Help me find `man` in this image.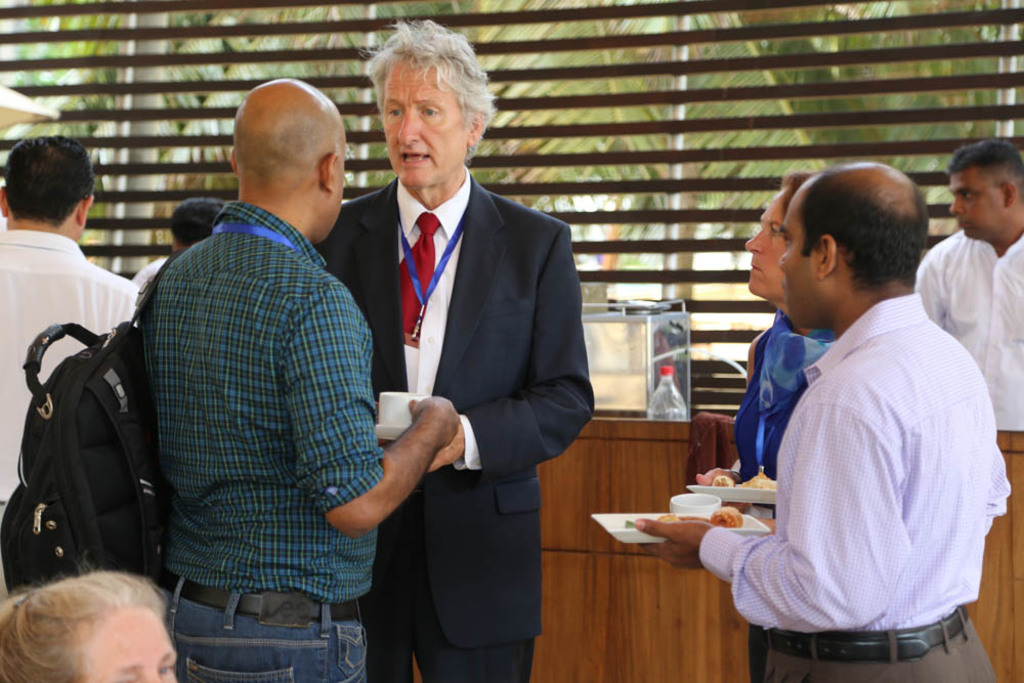
Found it: rect(912, 137, 1023, 430).
